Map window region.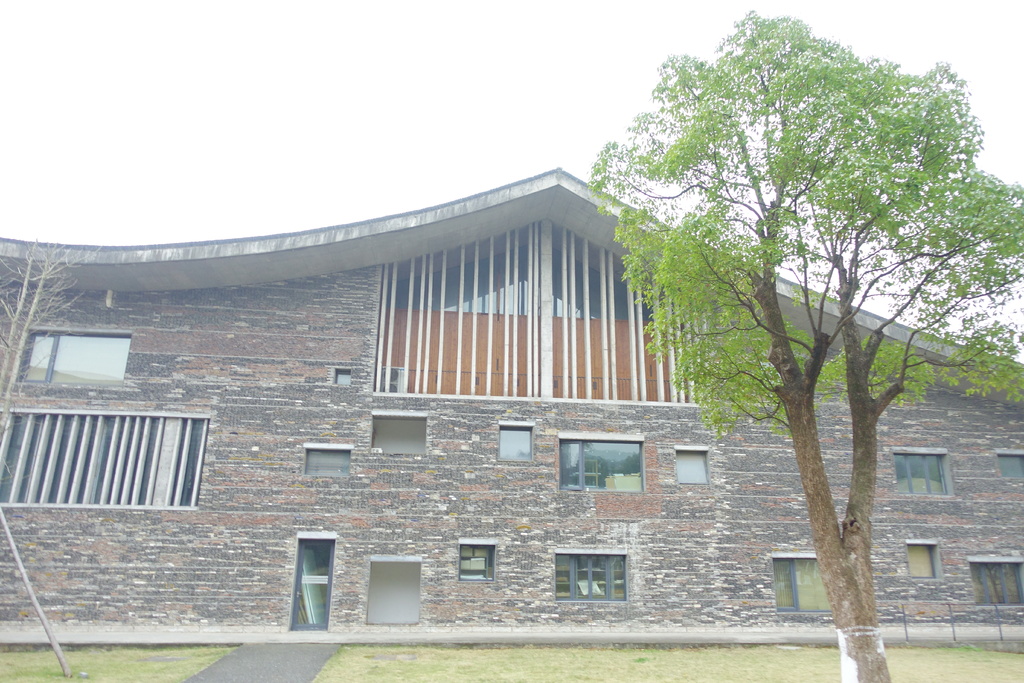
Mapped to Rect(671, 446, 708, 483).
